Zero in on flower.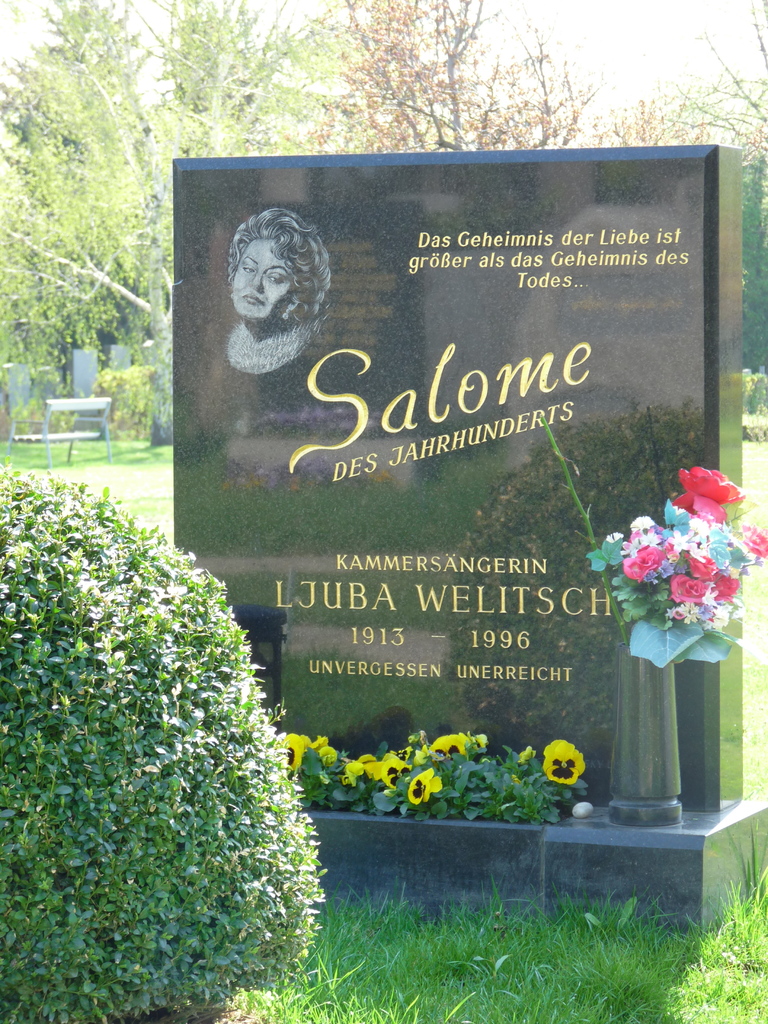
Zeroed in: {"x1": 712, "y1": 567, "x2": 737, "y2": 595}.
